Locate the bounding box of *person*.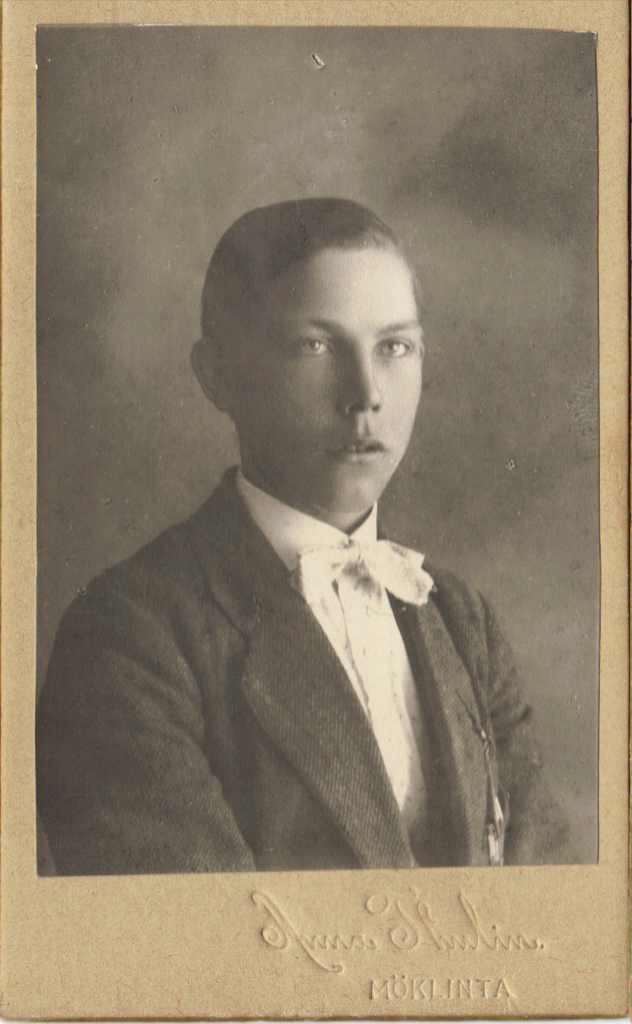
Bounding box: 35 195 576 871.
